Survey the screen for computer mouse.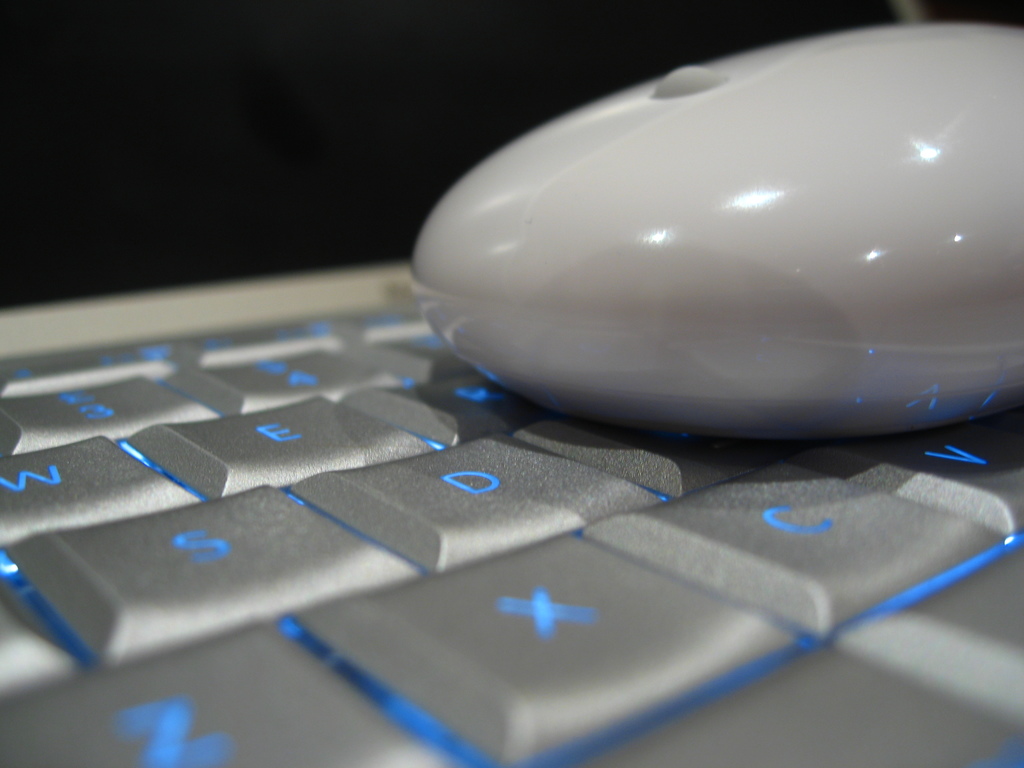
Survey found: BBox(408, 19, 1023, 444).
